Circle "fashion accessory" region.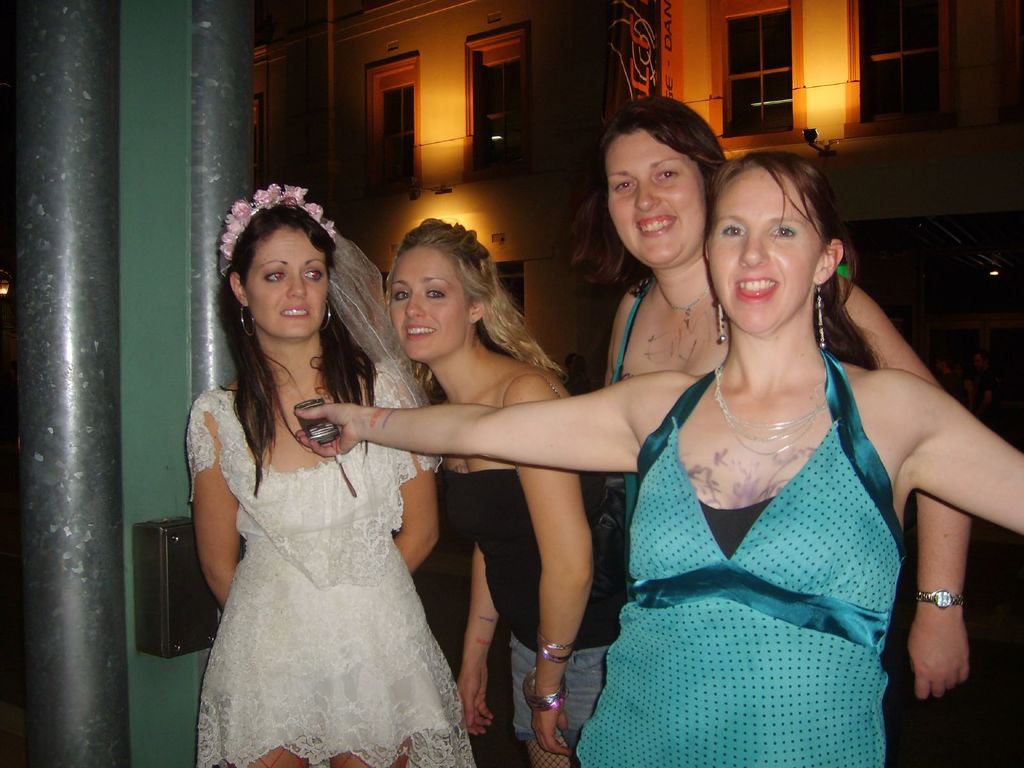
Region: pyautogui.locateOnScreen(280, 416, 354, 499).
